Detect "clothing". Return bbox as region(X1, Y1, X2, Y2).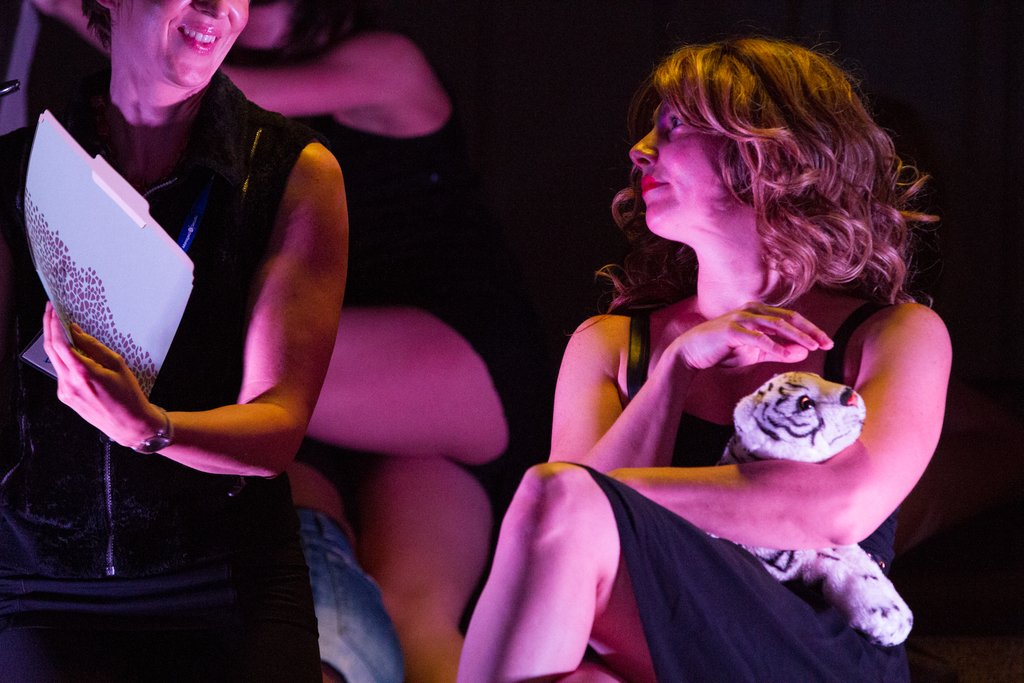
region(538, 235, 936, 648).
